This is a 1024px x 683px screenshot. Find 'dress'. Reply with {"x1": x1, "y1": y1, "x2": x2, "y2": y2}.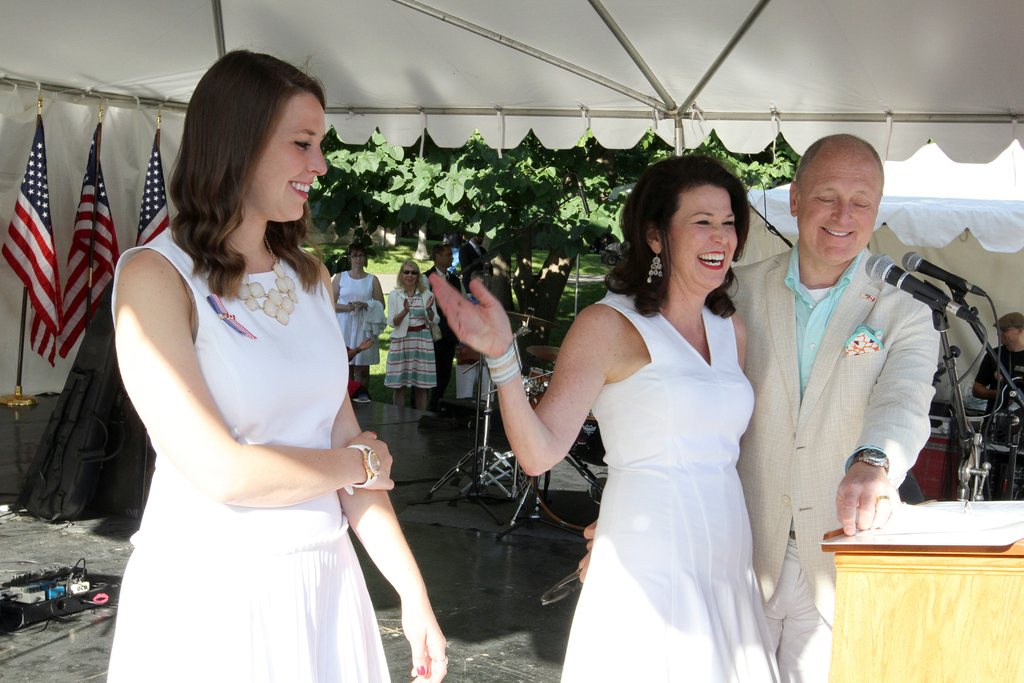
{"x1": 106, "y1": 225, "x2": 391, "y2": 682}.
